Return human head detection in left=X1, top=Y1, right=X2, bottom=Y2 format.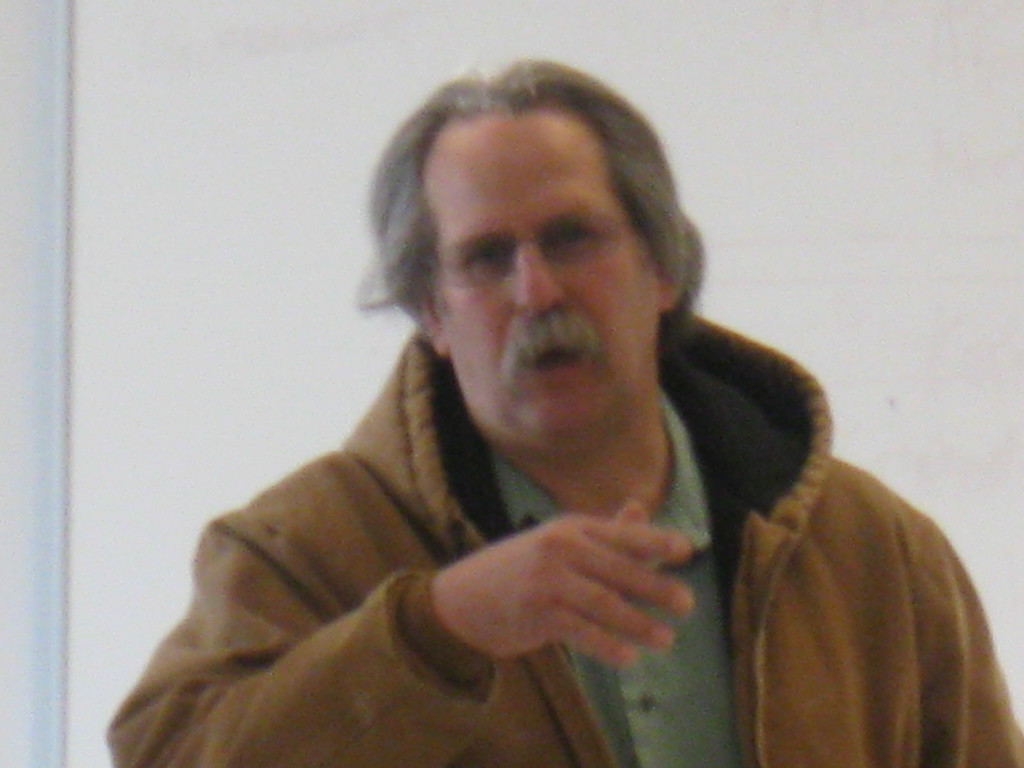
left=354, top=67, right=700, bottom=404.
